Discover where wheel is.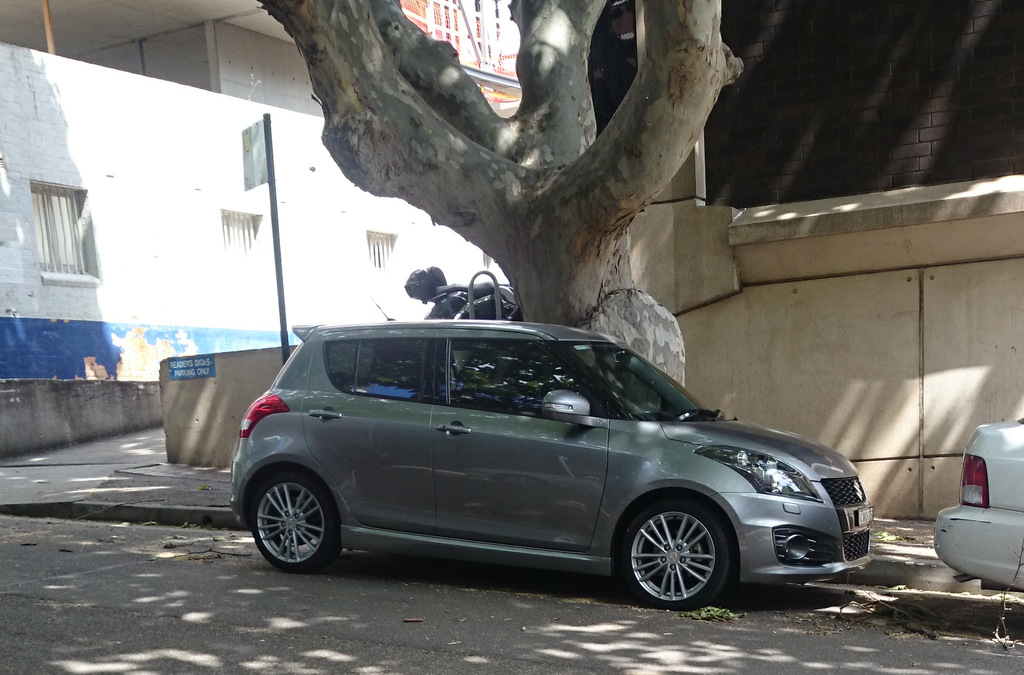
Discovered at 615,506,732,605.
